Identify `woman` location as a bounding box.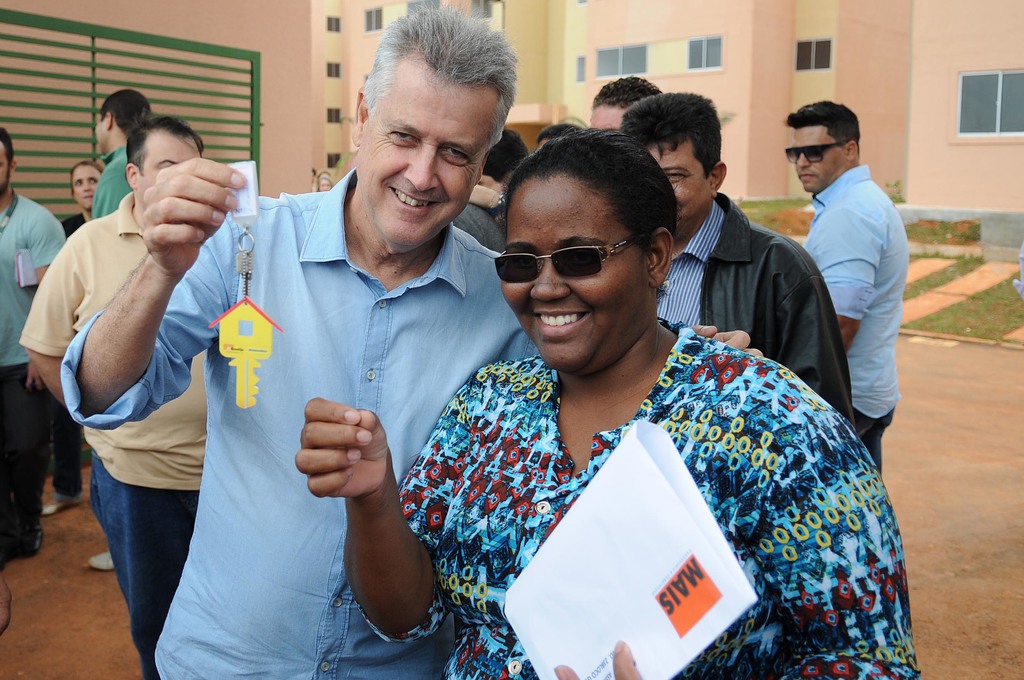
pyautogui.locateOnScreen(45, 156, 111, 514).
